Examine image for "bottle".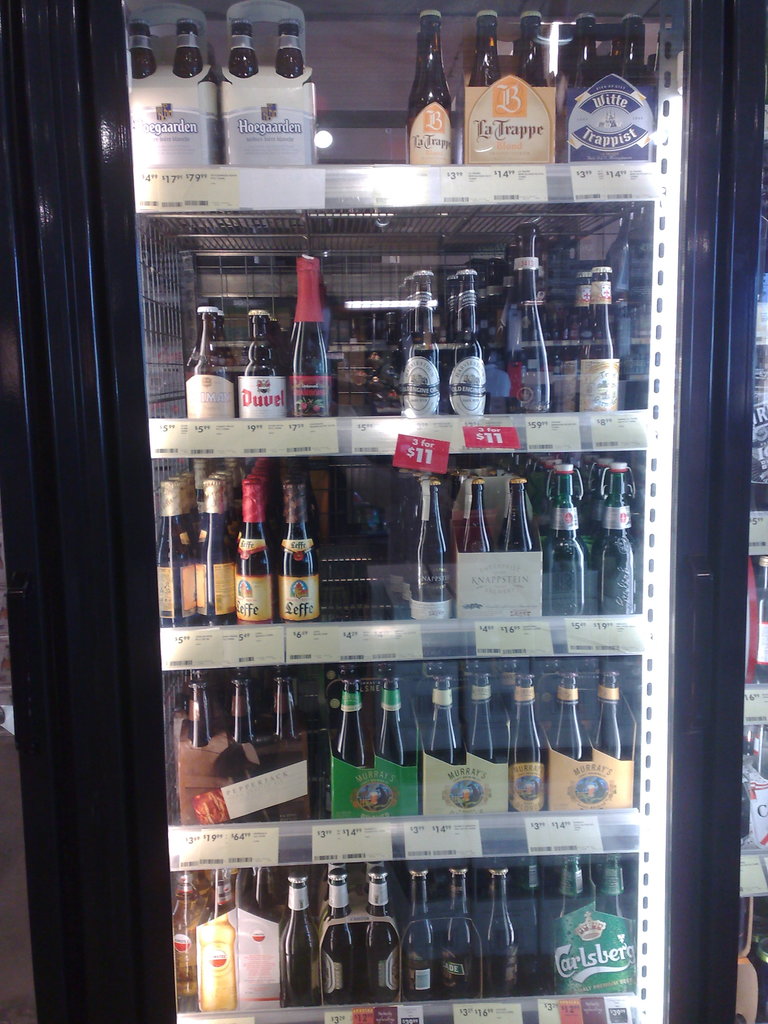
Examination result: {"left": 603, "top": 853, "right": 636, "bottom": 991}.
